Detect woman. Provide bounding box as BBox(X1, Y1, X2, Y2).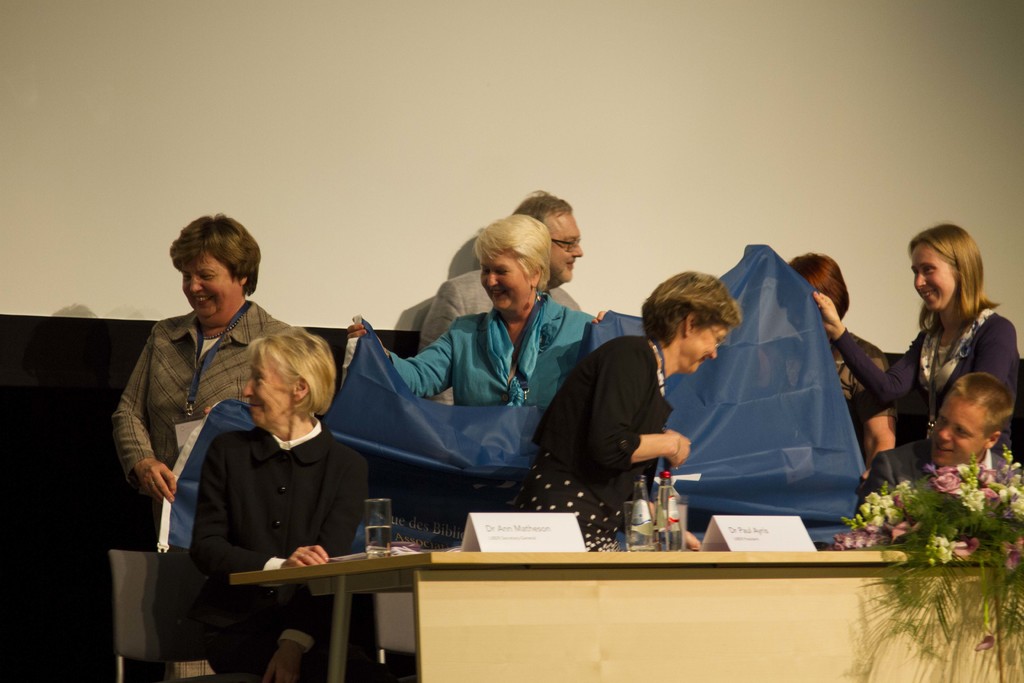
BBox(110, 214, 289, 682).
